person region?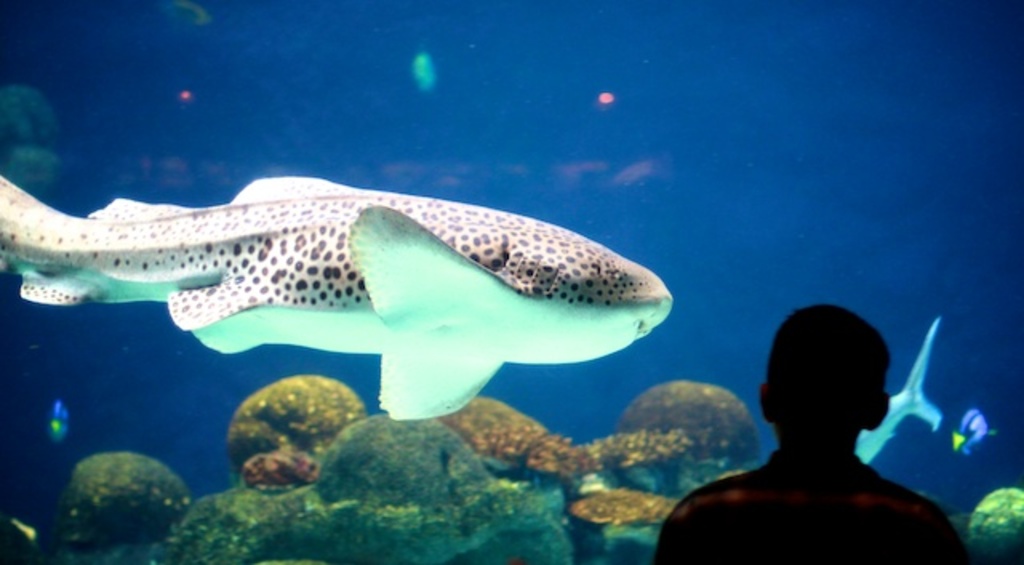
<box>653,306,974,563</box>
